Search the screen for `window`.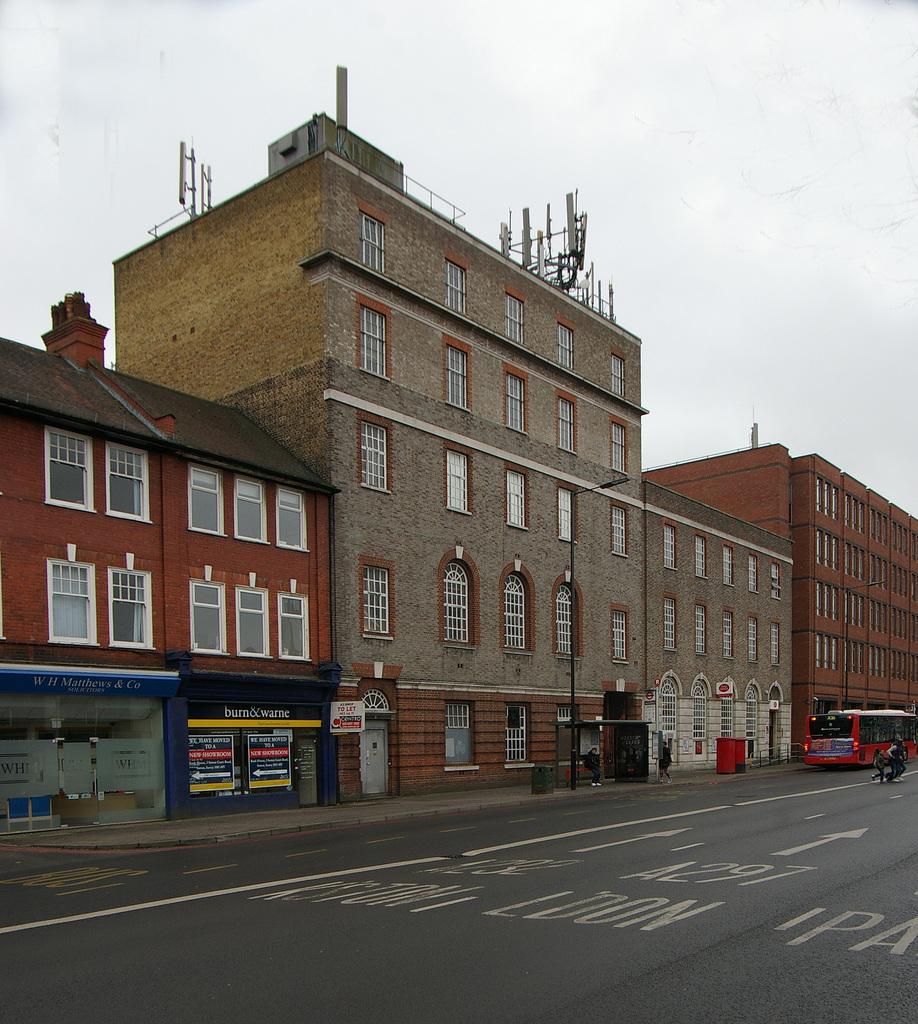
Found at (742,679,756,760).
